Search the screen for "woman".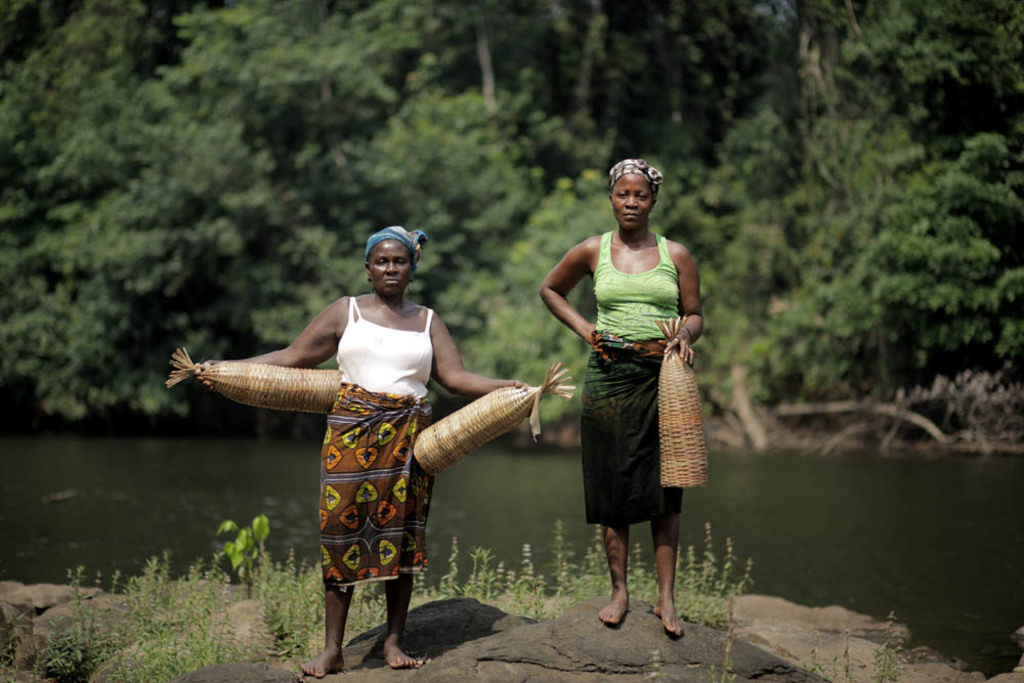
Found at bbox(548, 184, 715, 628).
